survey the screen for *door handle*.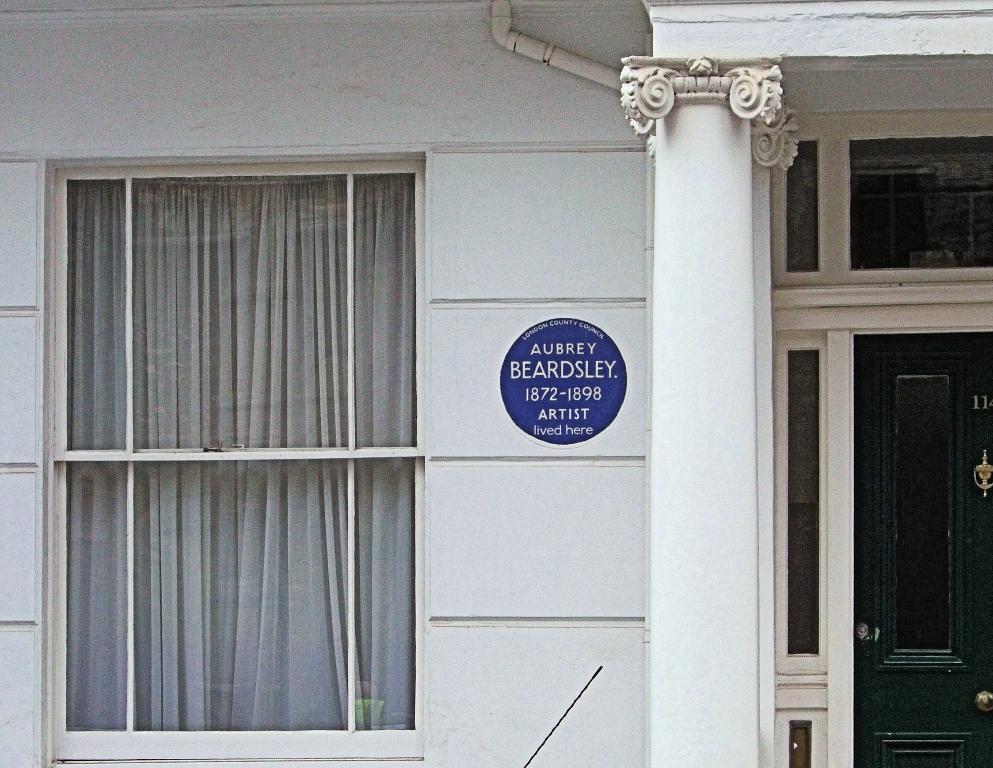
Survey found: BBox(973, 450, 992, 500).
